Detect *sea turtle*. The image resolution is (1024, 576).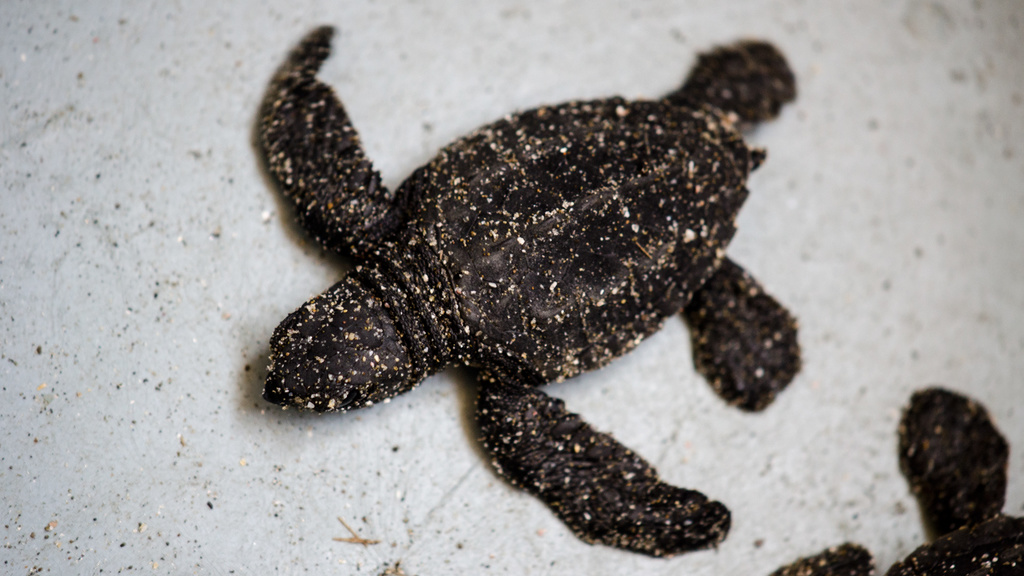
[left=261, top=25, right=796, bottom=555].
